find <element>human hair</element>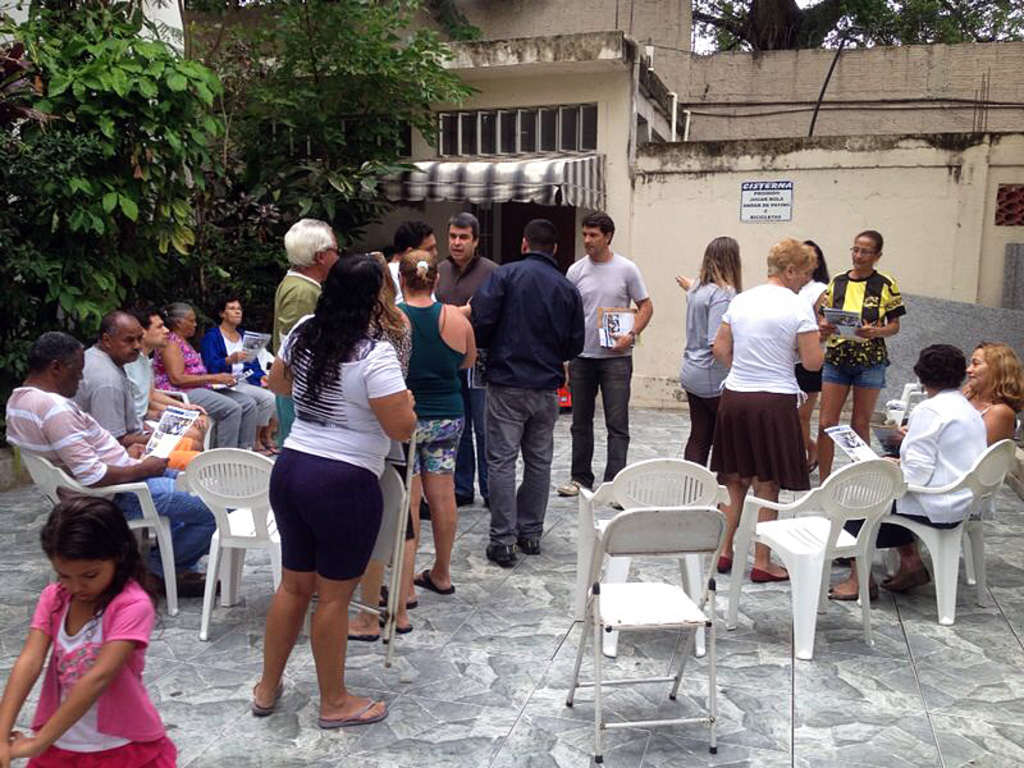
left=283, top=219, right=337, bottom=266
